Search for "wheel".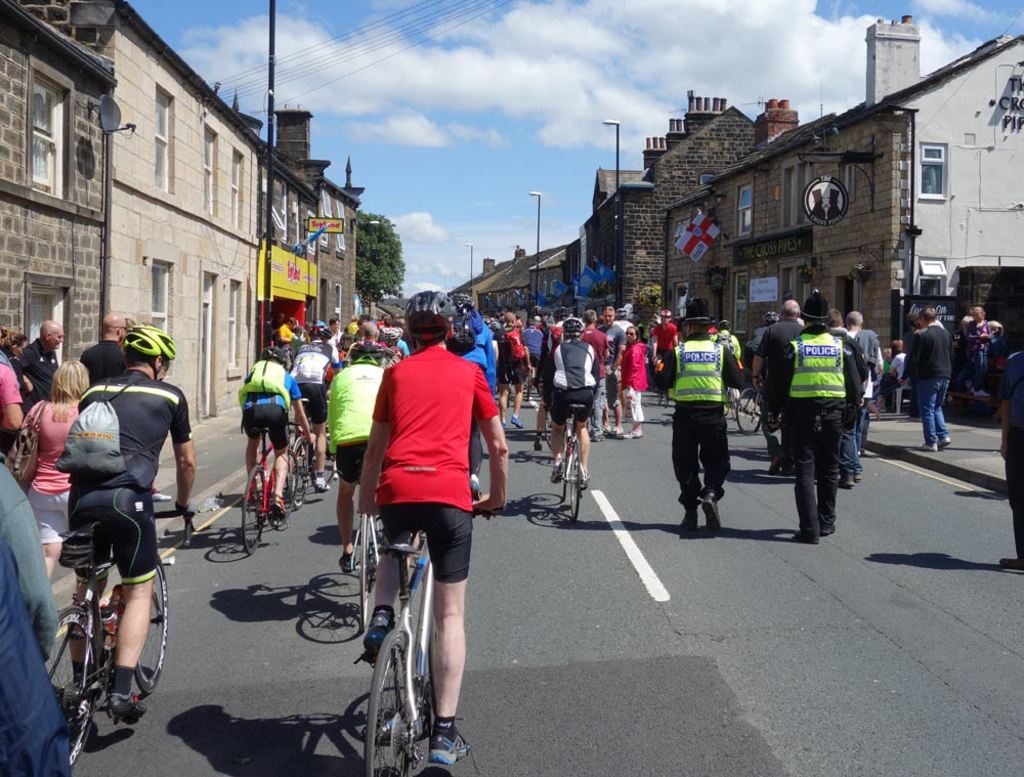
Found at box(134, 558, 167, 694).
